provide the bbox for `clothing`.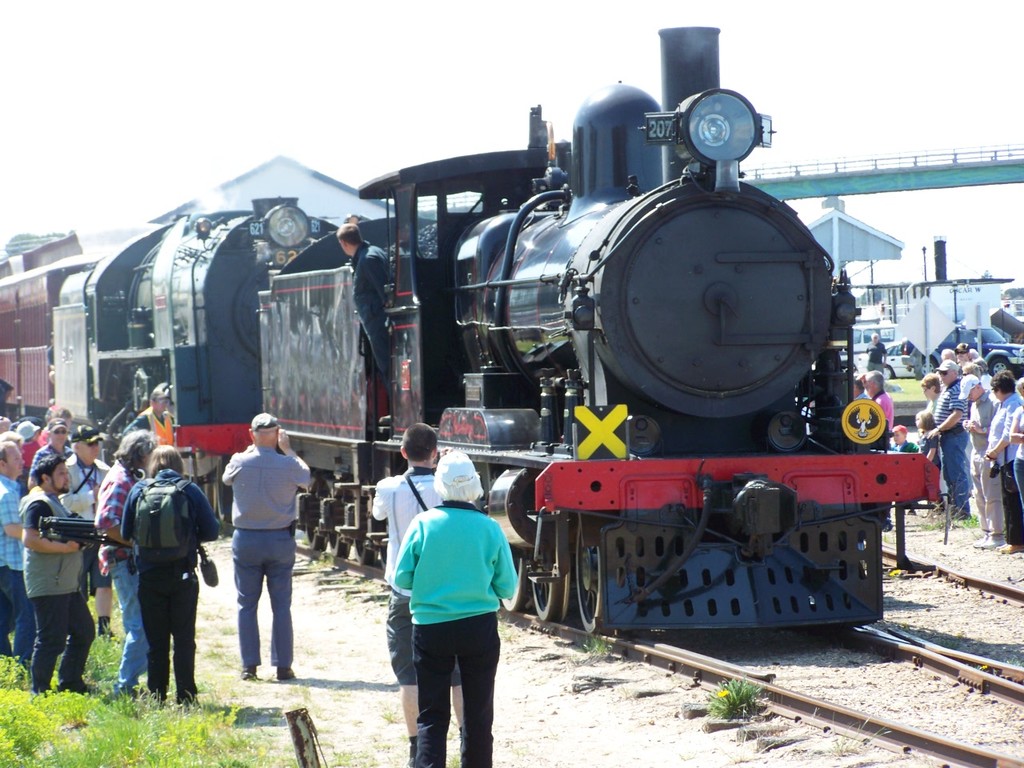
0 475 34 636.
